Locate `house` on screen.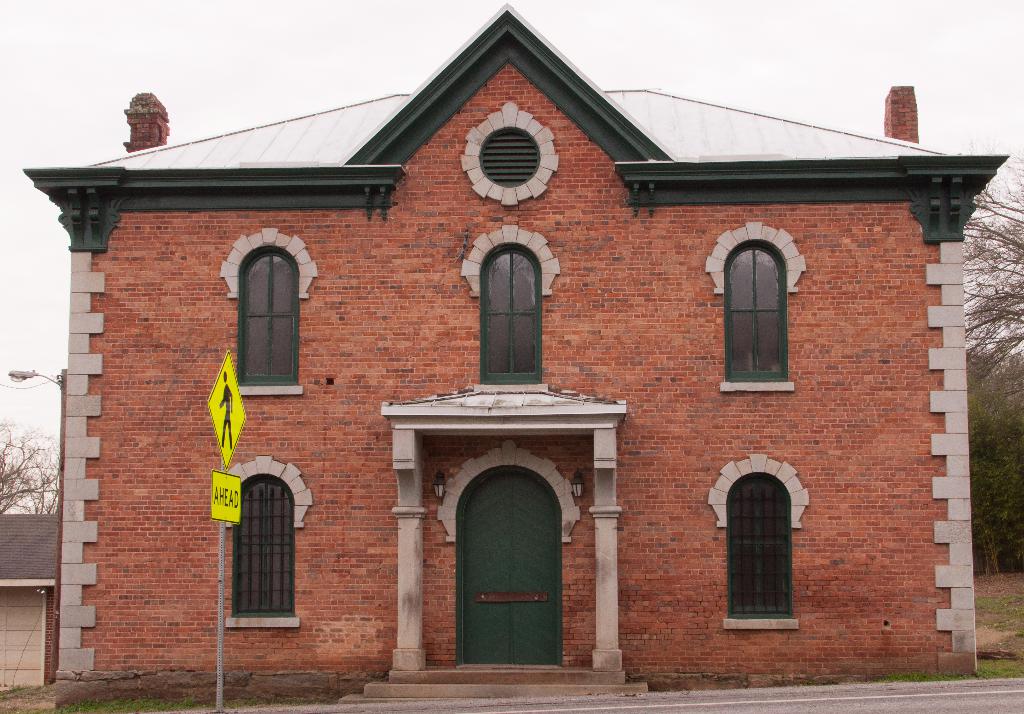
On screen at (x1=0, y1=504, x2=63, y2=692).
